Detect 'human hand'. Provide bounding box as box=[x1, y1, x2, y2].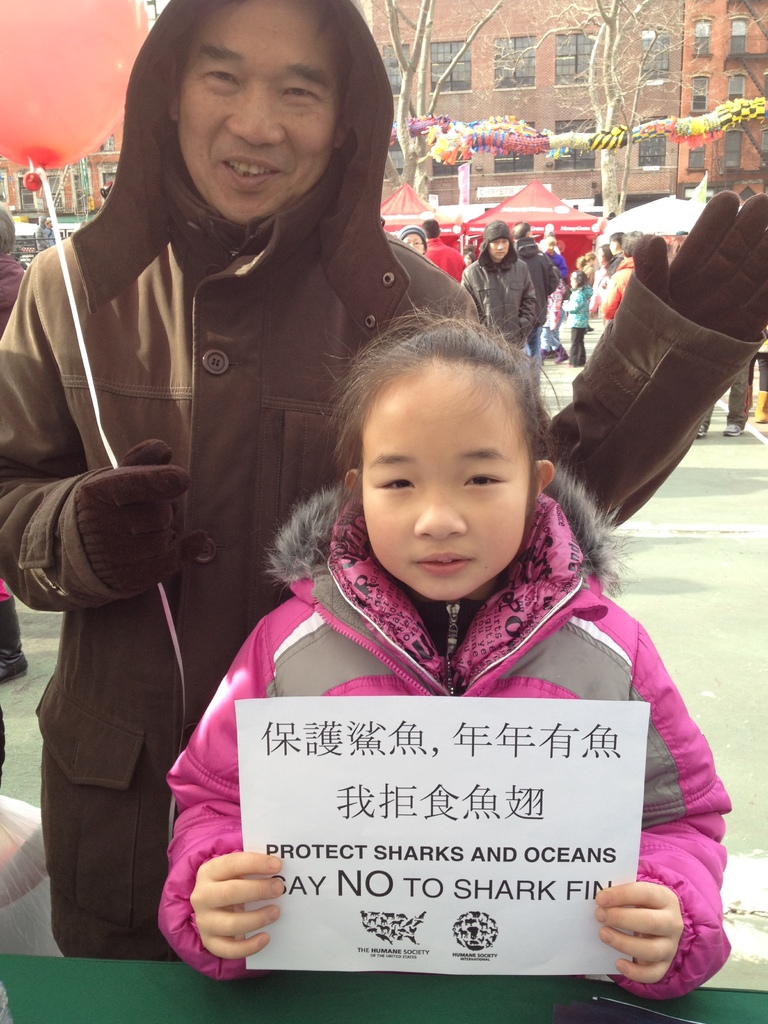
box=[75, 431, 194, 593].
